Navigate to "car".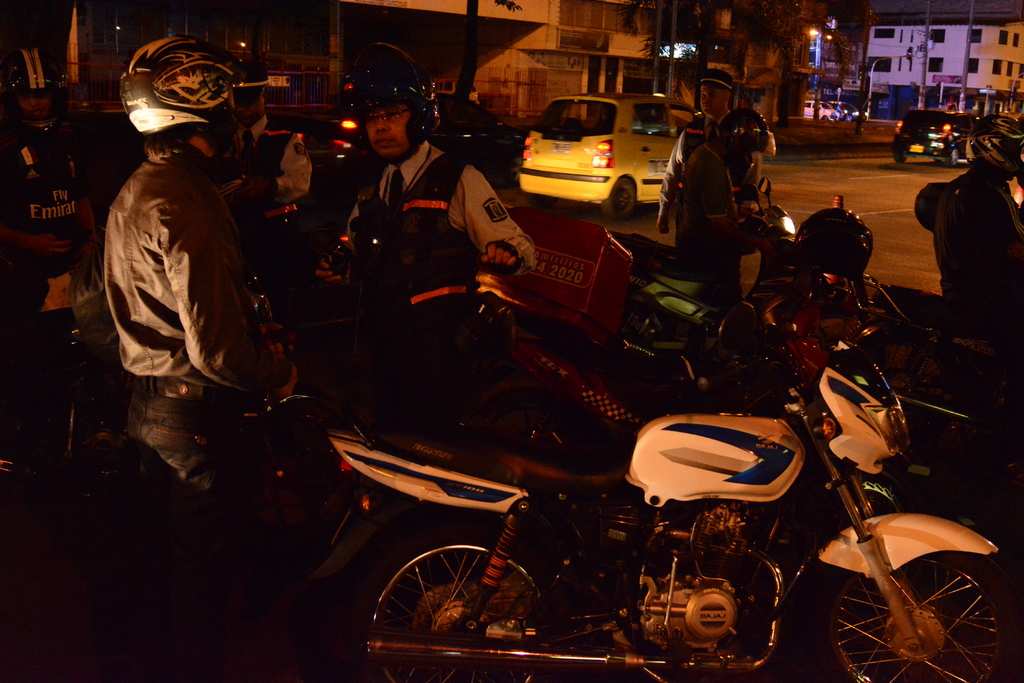
Navigation target: [831,101,867,118].
